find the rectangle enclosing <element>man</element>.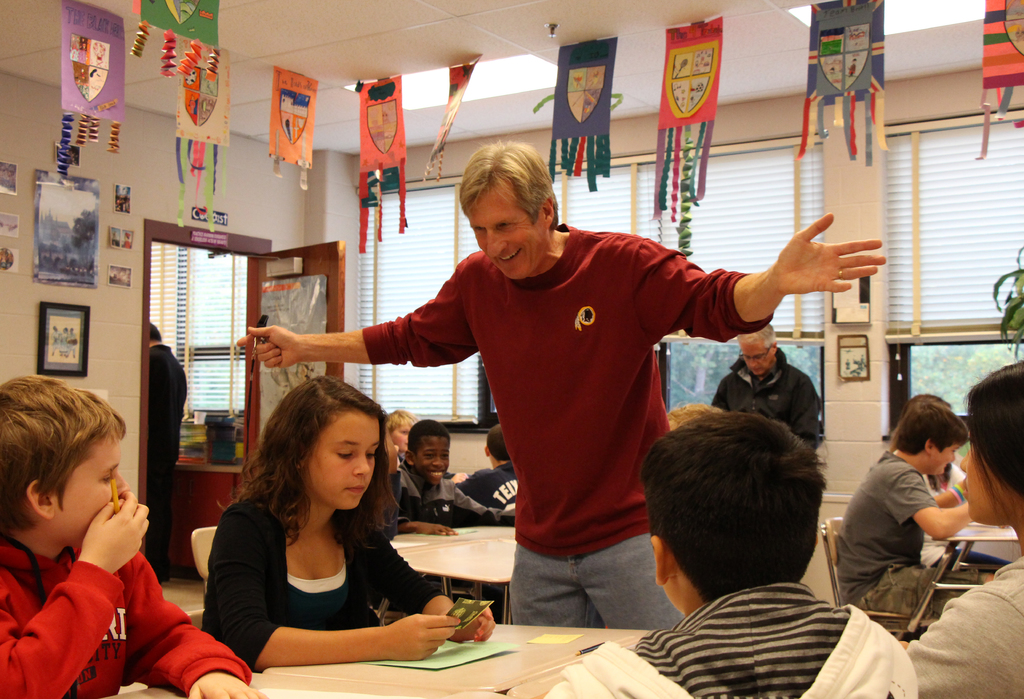
[230,138,892,632].
